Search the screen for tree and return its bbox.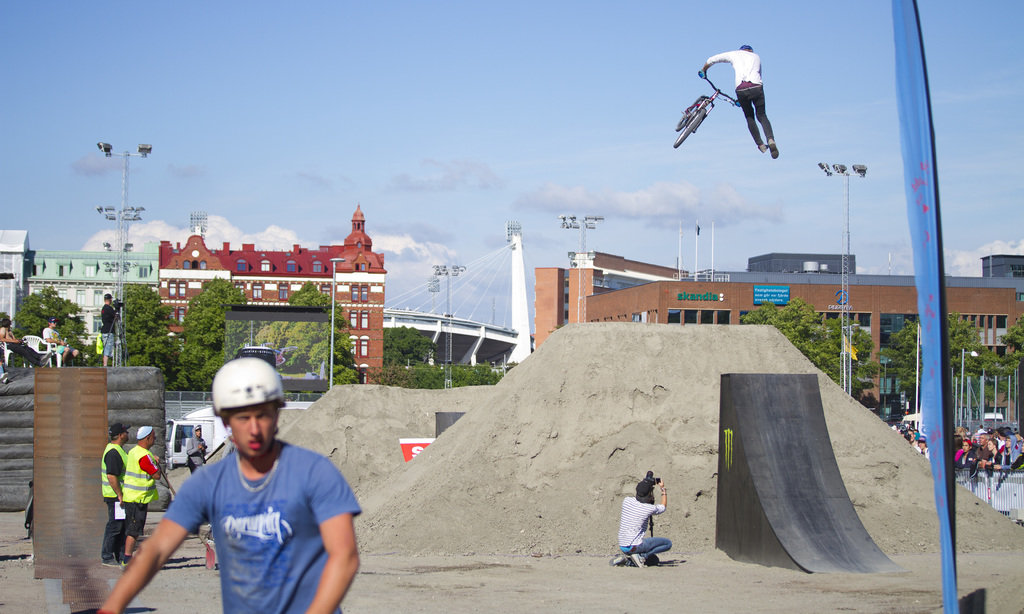
Found: 385 326 438 369.
